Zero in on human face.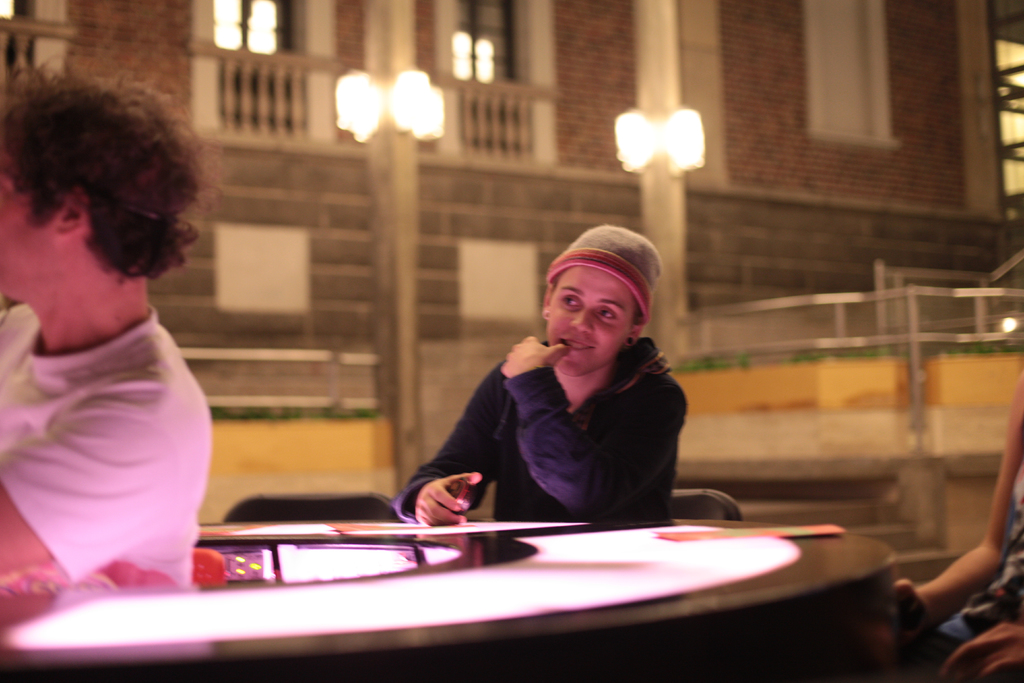
Zeroed in: 0 155 72 309.
